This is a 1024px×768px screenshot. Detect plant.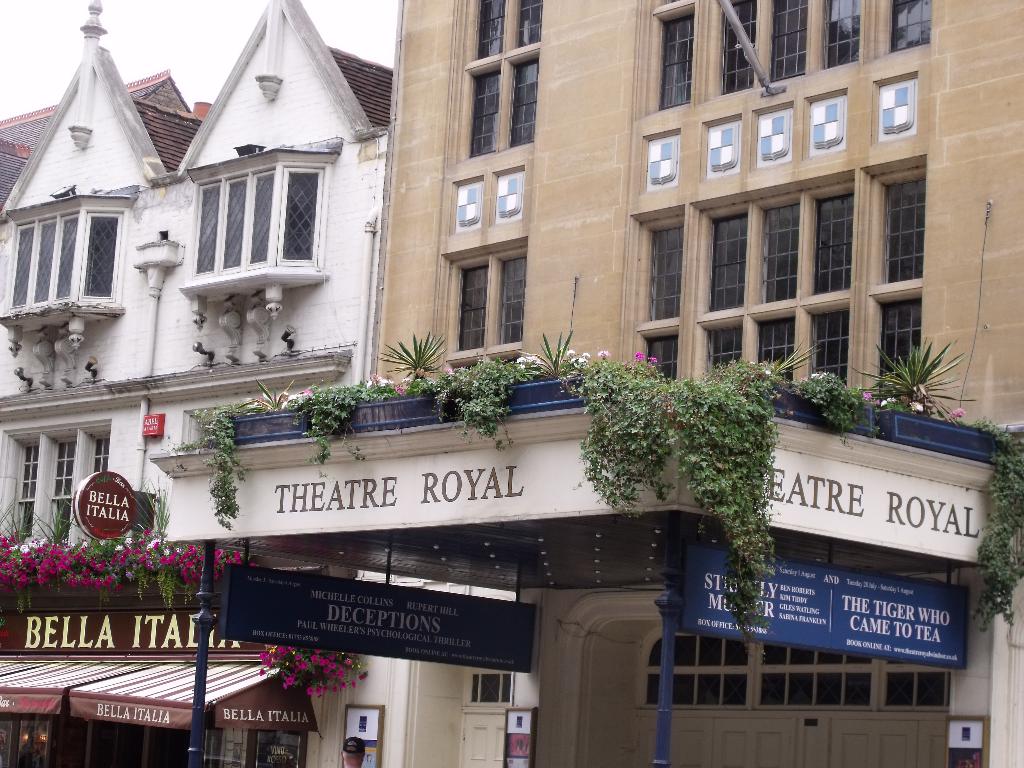
bbox=[182, 397, 243, 532].
